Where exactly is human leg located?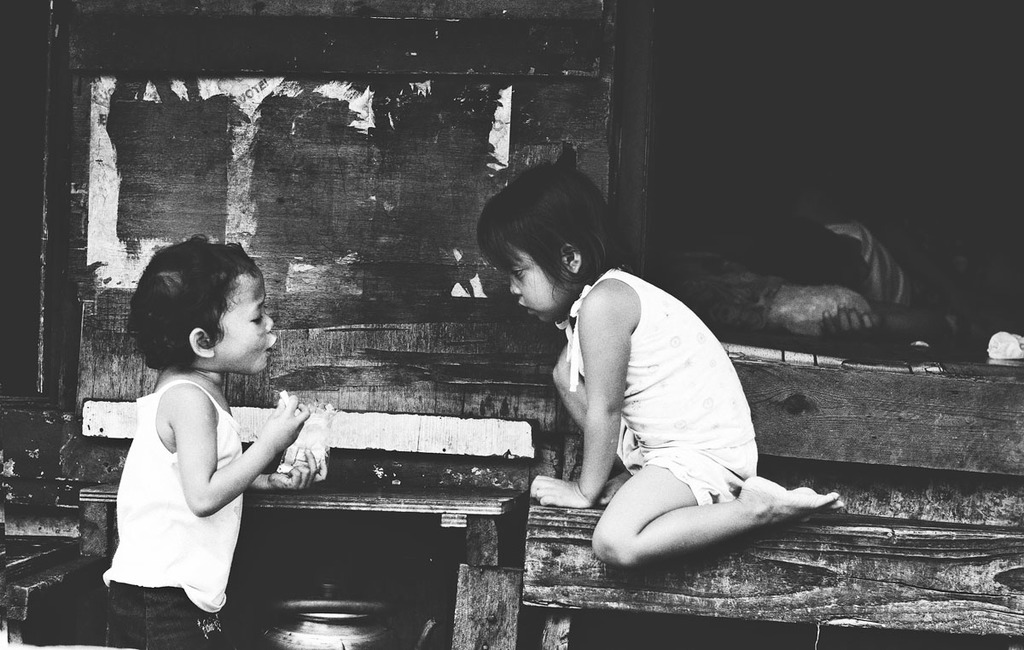
Its bounding box is [588,436,847,568].
